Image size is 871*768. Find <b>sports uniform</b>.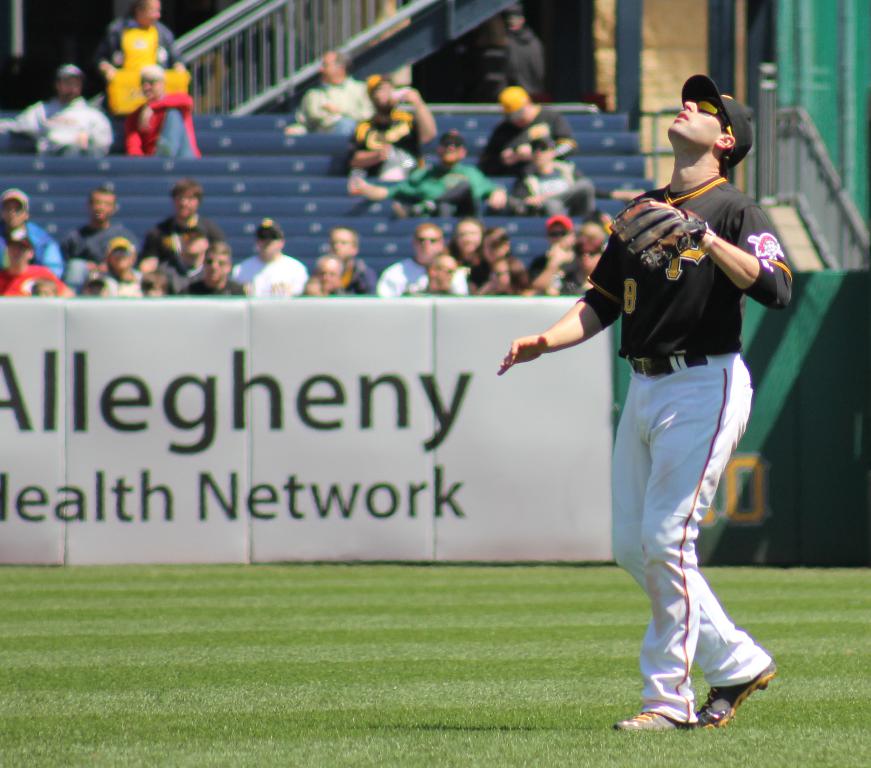
(left=122, top=92, right=201, bottom=157).
